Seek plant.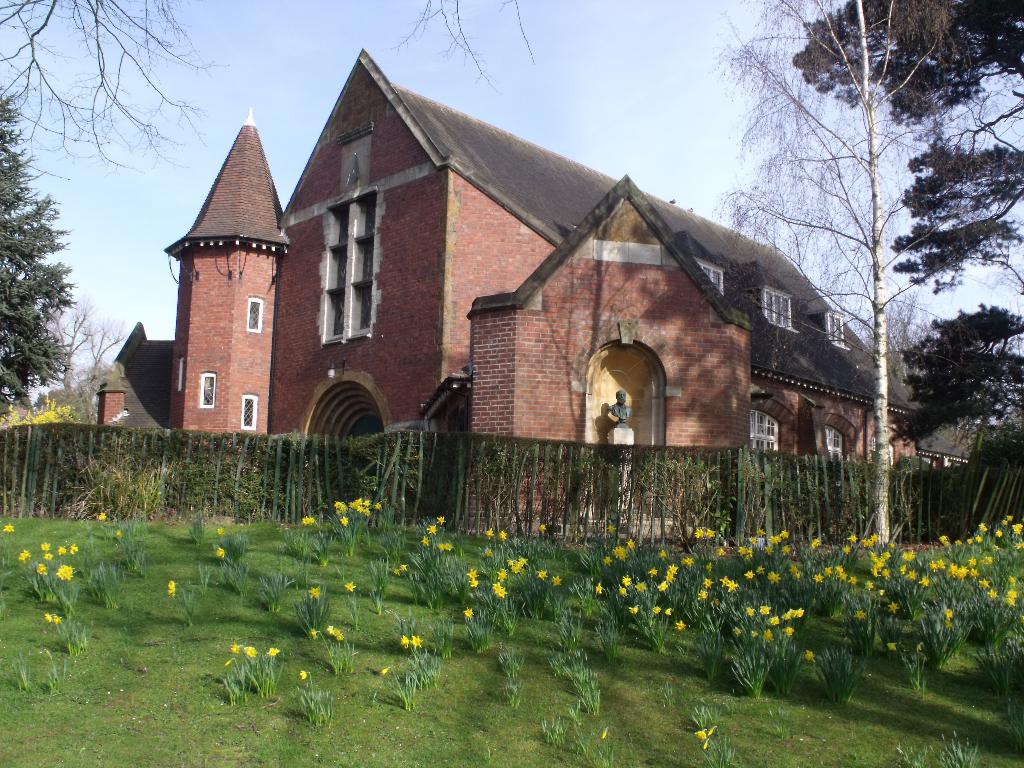
569:671:605:721.
